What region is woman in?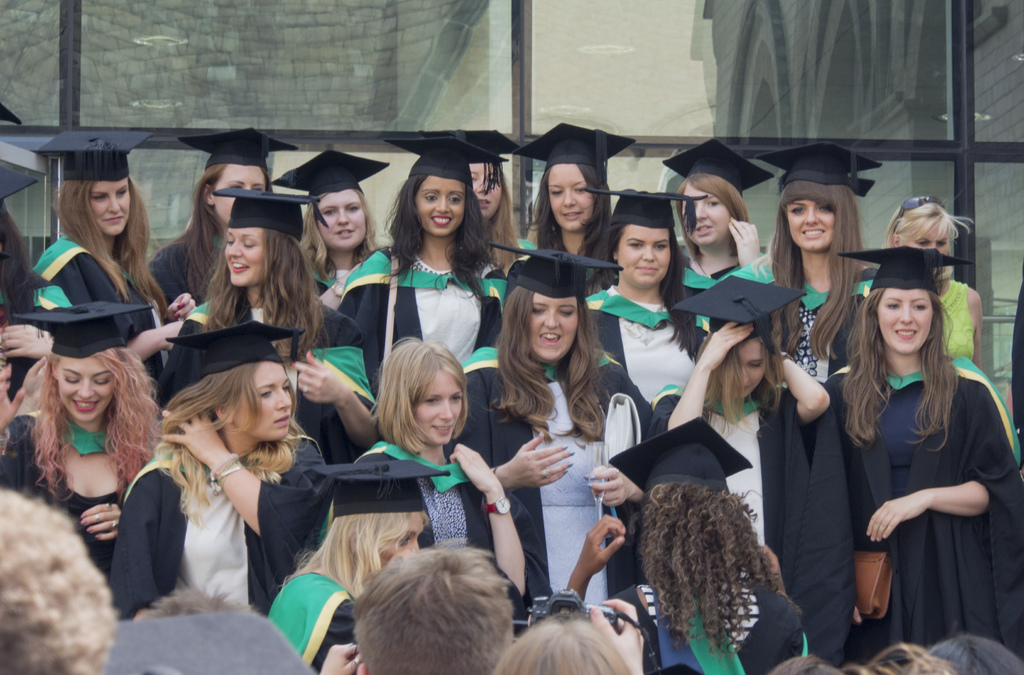
bbox=[0, 299, 169, 605].
